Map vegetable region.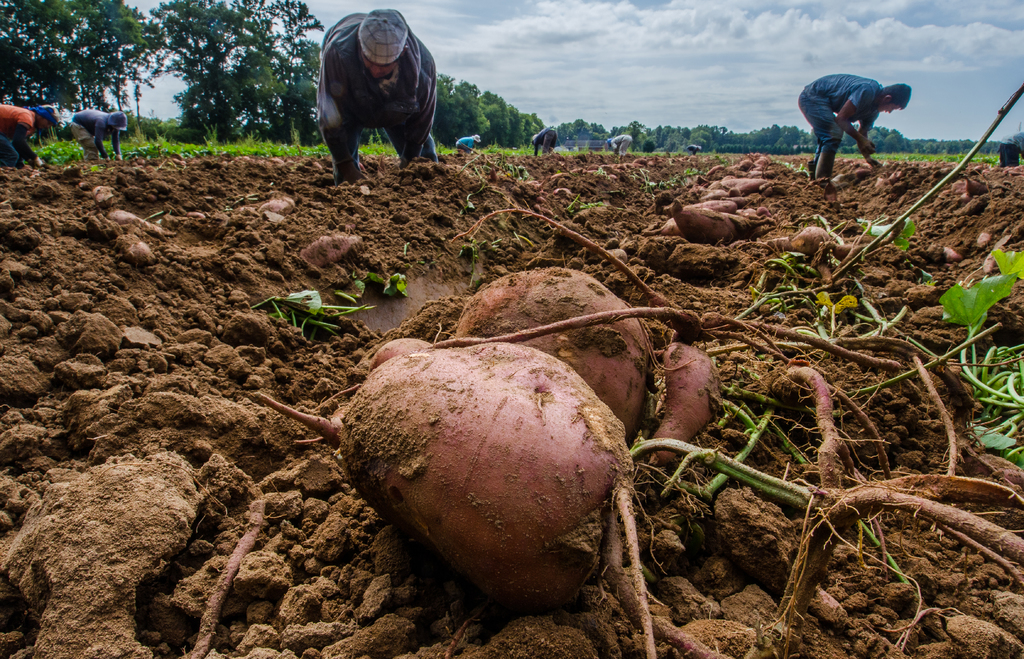
Mapped to (787,231,831,255).
